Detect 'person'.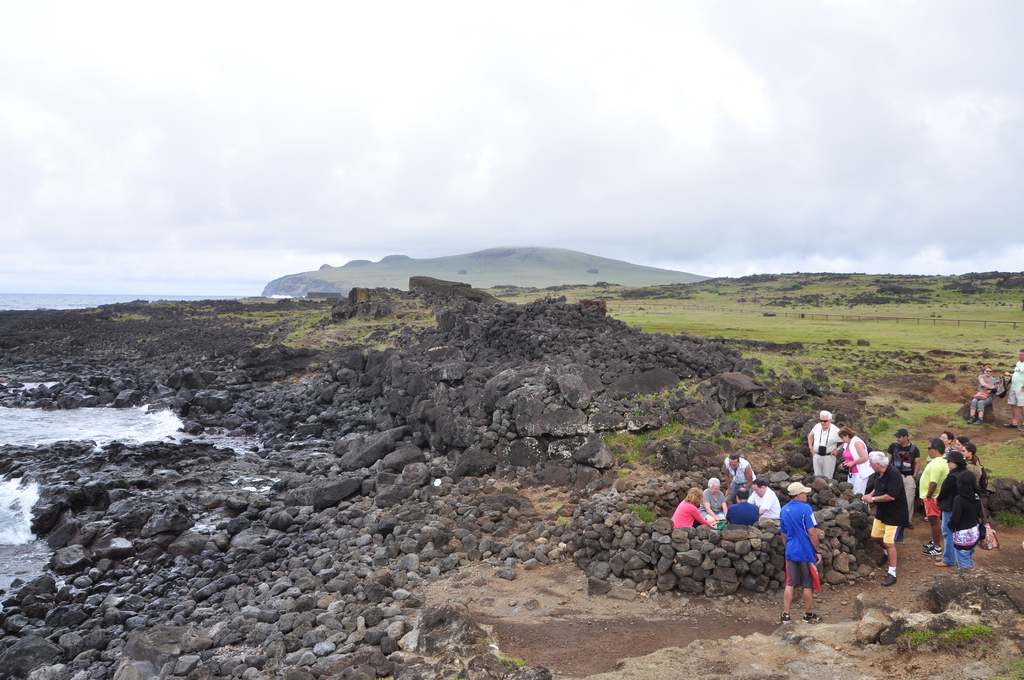
Detected at 970/365/1001/420.
